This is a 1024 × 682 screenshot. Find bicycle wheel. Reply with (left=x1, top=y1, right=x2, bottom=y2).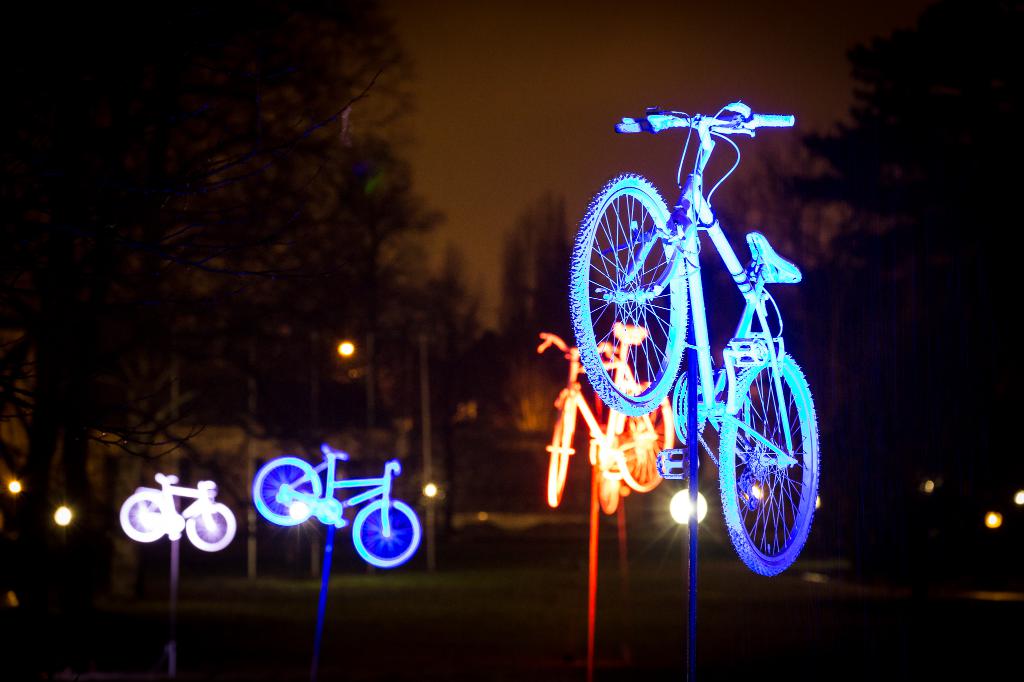
(left=712, top=331, right=827, bottom=578).
